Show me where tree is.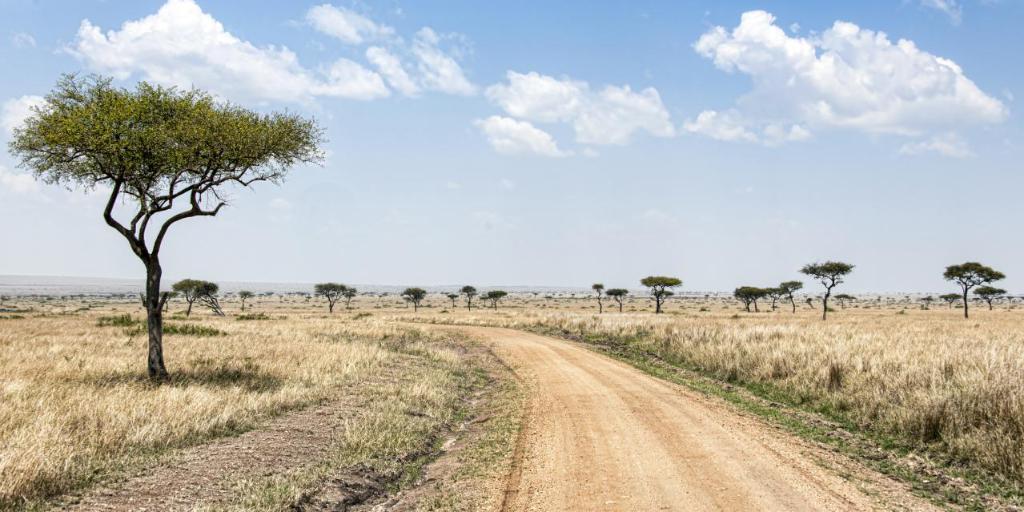
tree is at <box>585,281,601,316</box>.
